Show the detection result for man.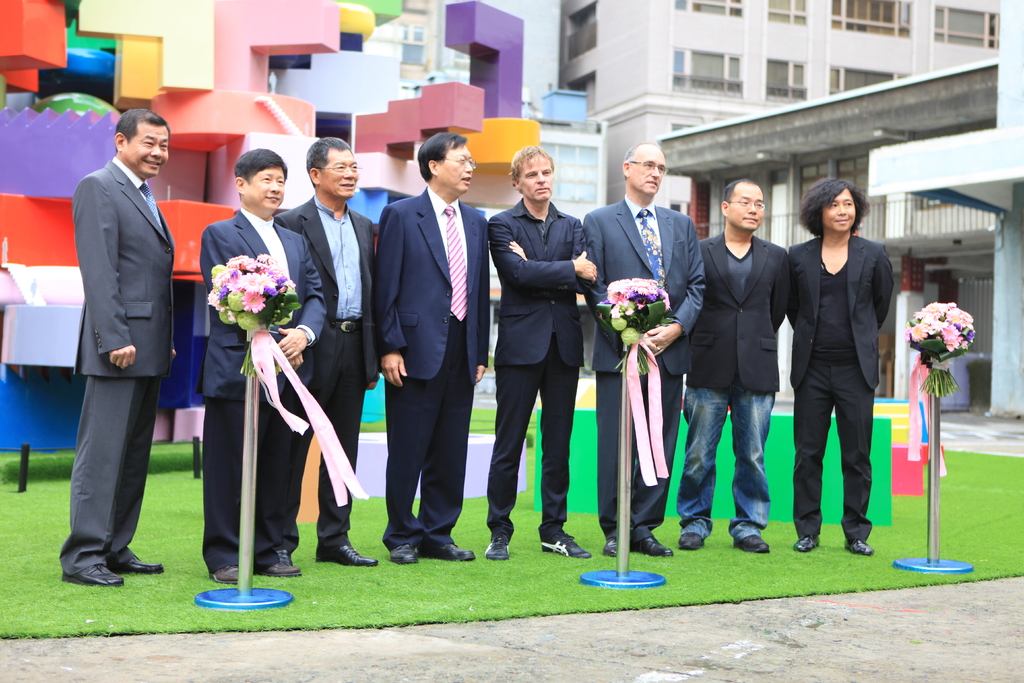
box(273, 131, 381, 567).
